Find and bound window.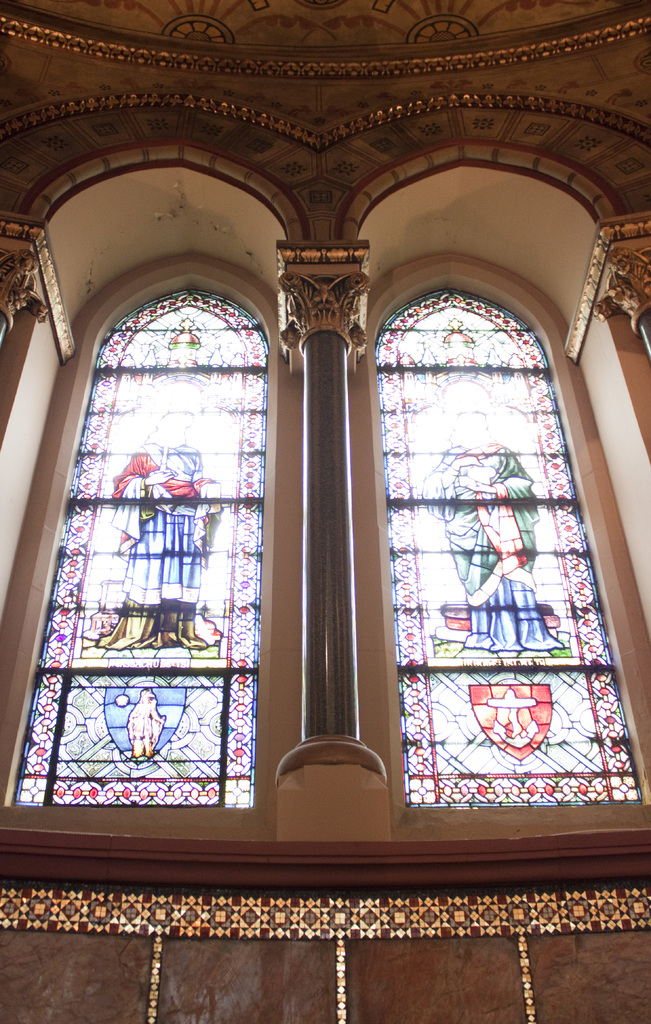
Bound: bbox=(374, 280, 650, 828).
